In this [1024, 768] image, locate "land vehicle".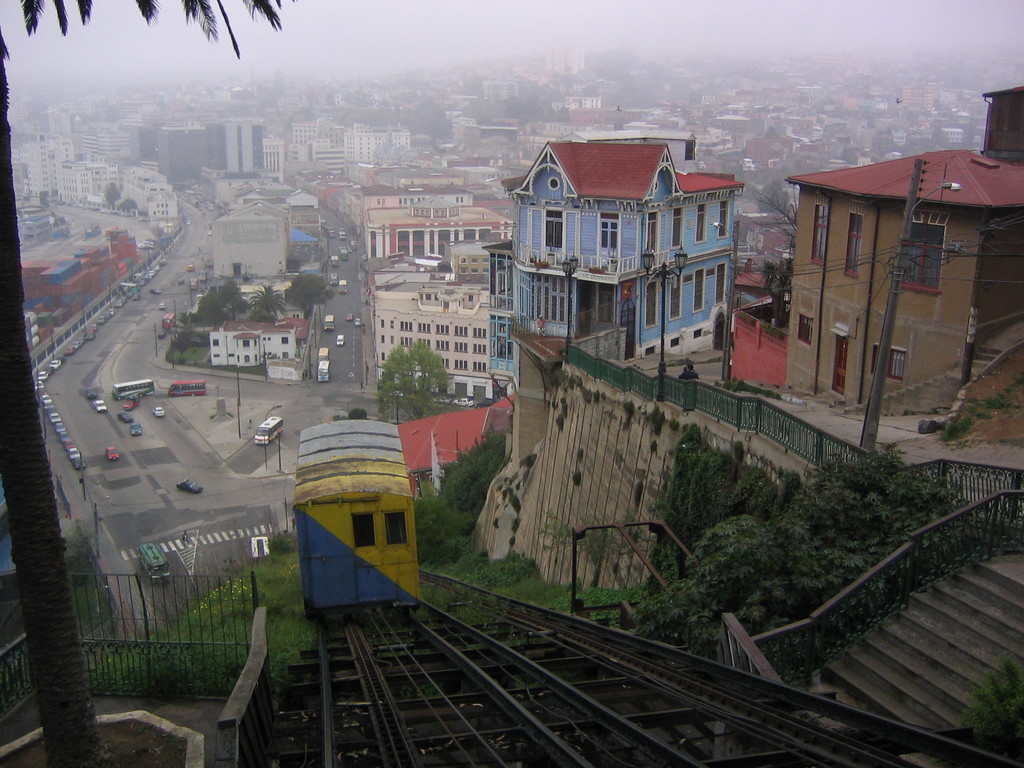
Bounding box: <box>47,404,51,410</box>.
